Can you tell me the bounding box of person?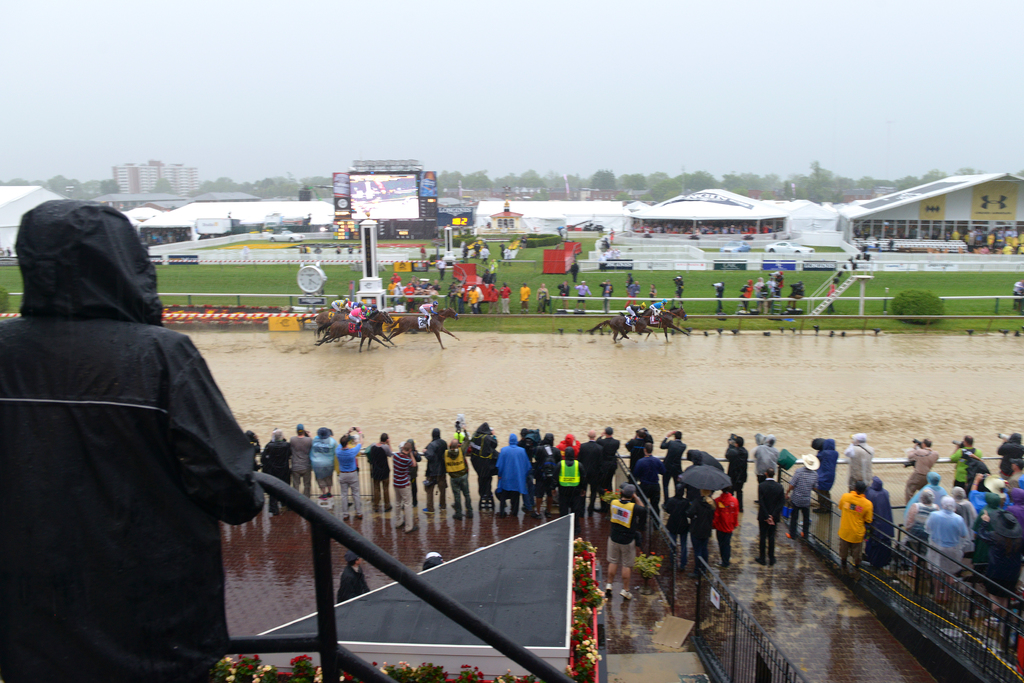
left=254, top=429, right=291, bottom=503.
